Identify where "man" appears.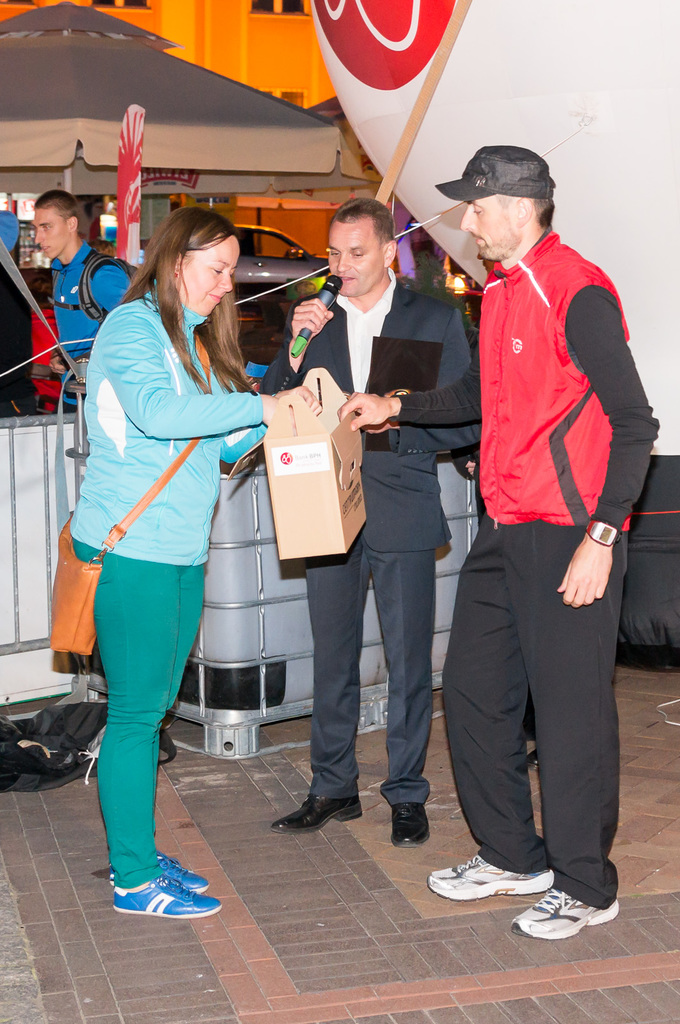
Appears at detection(253, 195, 498, 853).
